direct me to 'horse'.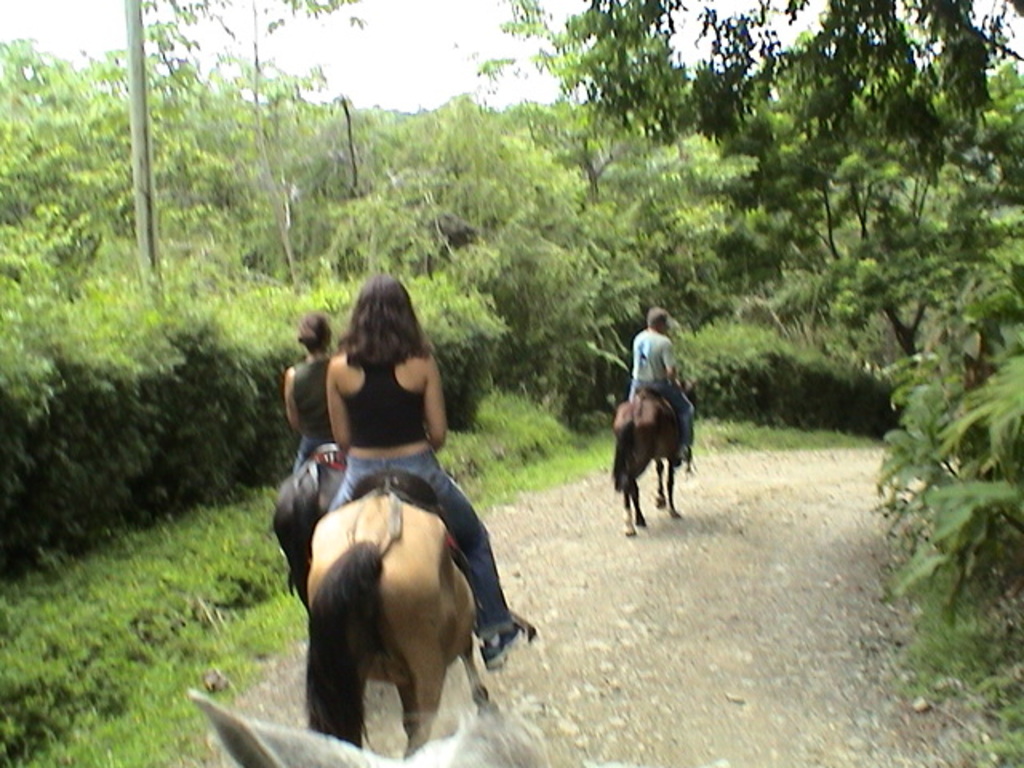
Direction: {"x1": 605, "y1": 371, "x2": 694, "y2": 534}.
